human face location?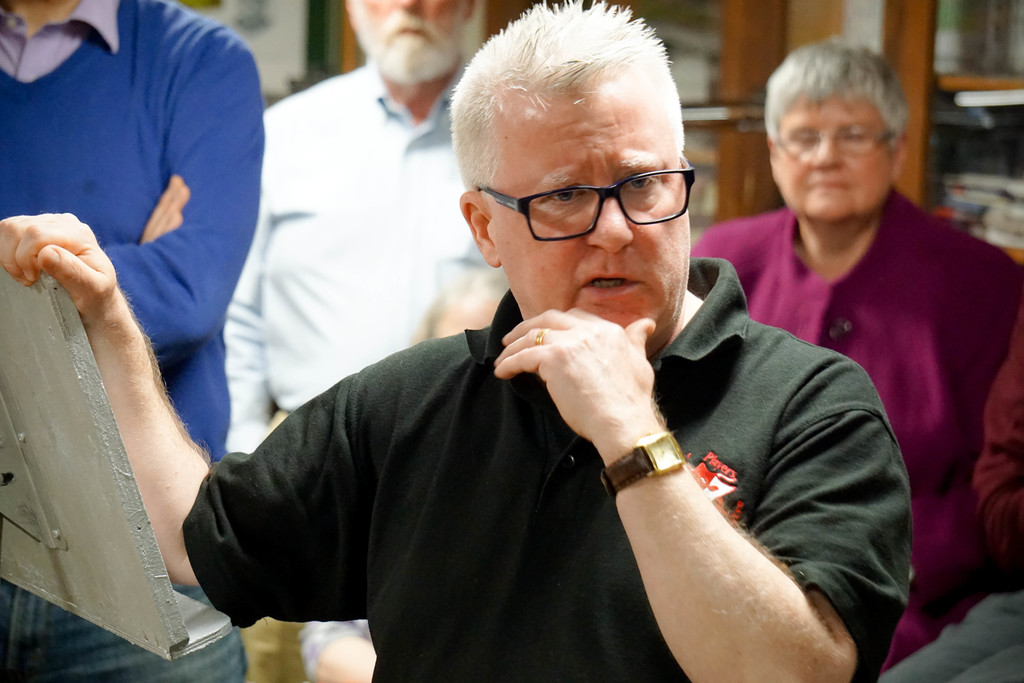
select_region(776, 96, 895, 224)
